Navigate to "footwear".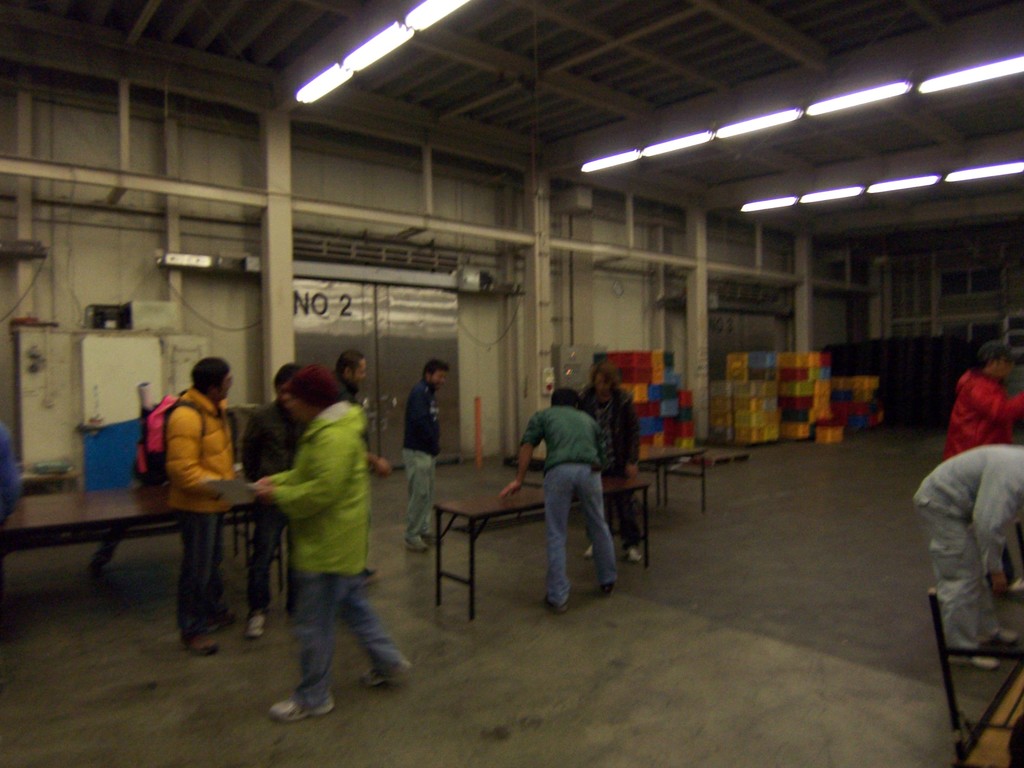
Navigation target: [x1=544, y1=582, x2=566, y2=613].
